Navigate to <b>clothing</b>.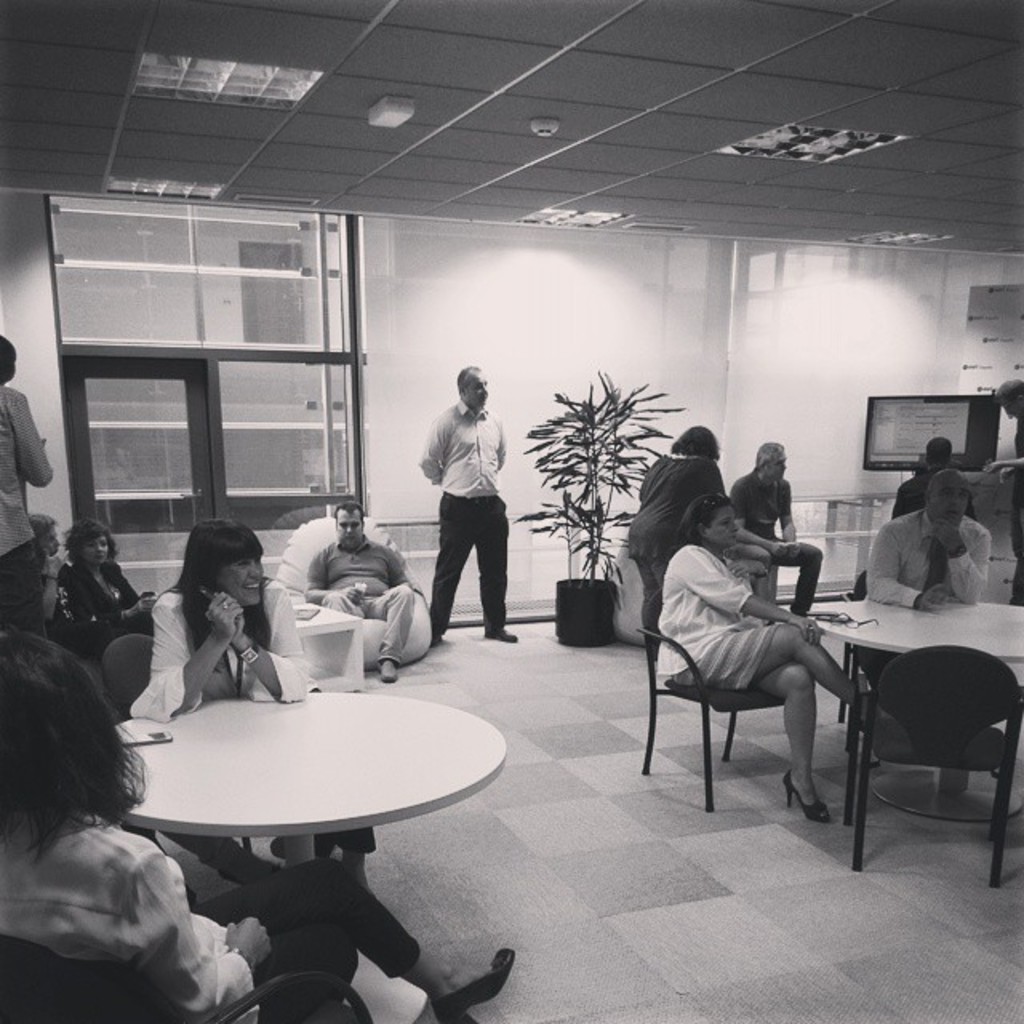
Navigation target: l=0, t=376, r=56, b=626.
